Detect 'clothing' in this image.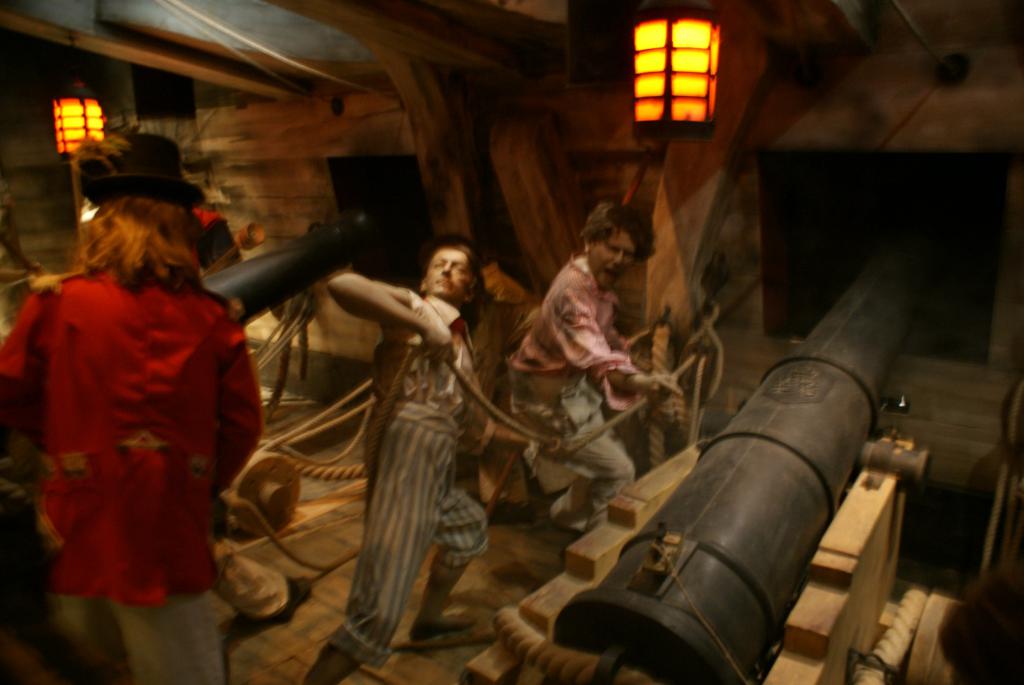
Detection: detection(326, 298, 487, 684).
